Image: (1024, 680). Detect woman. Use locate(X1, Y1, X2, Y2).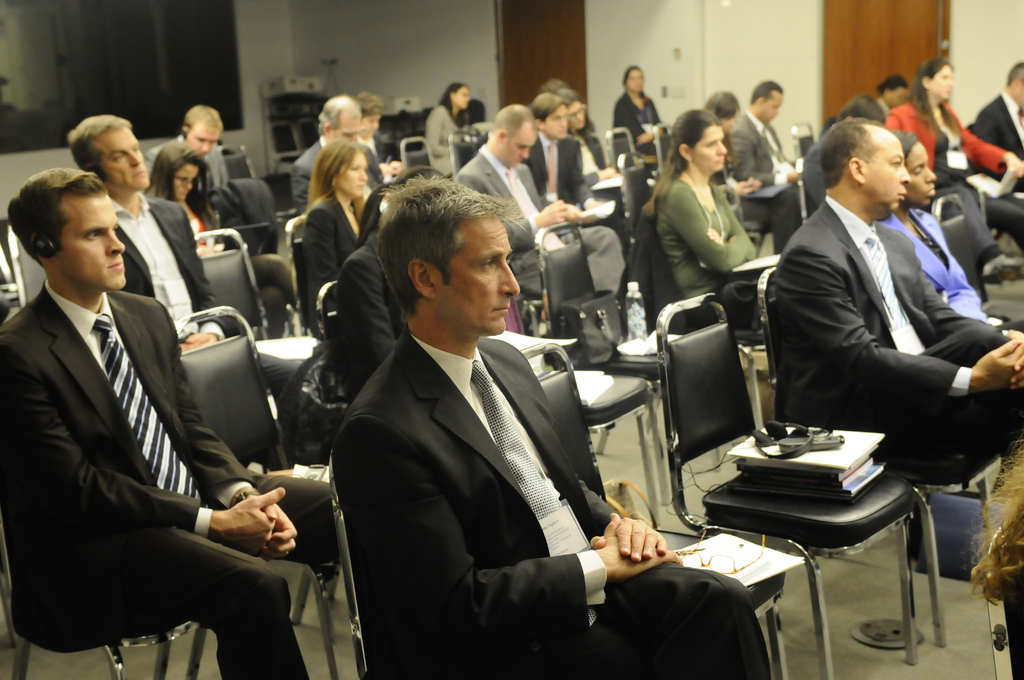
locate(610, 65, 666, 172).
